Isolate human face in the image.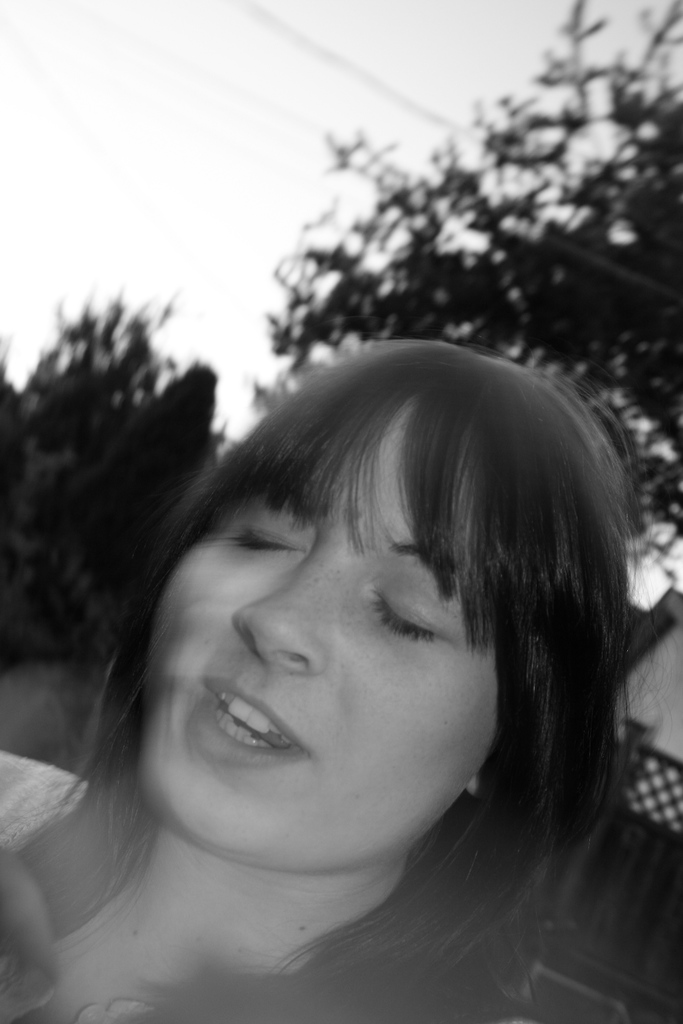
Isolated region: x1=153 y1=398 x2=497 y2=870.
